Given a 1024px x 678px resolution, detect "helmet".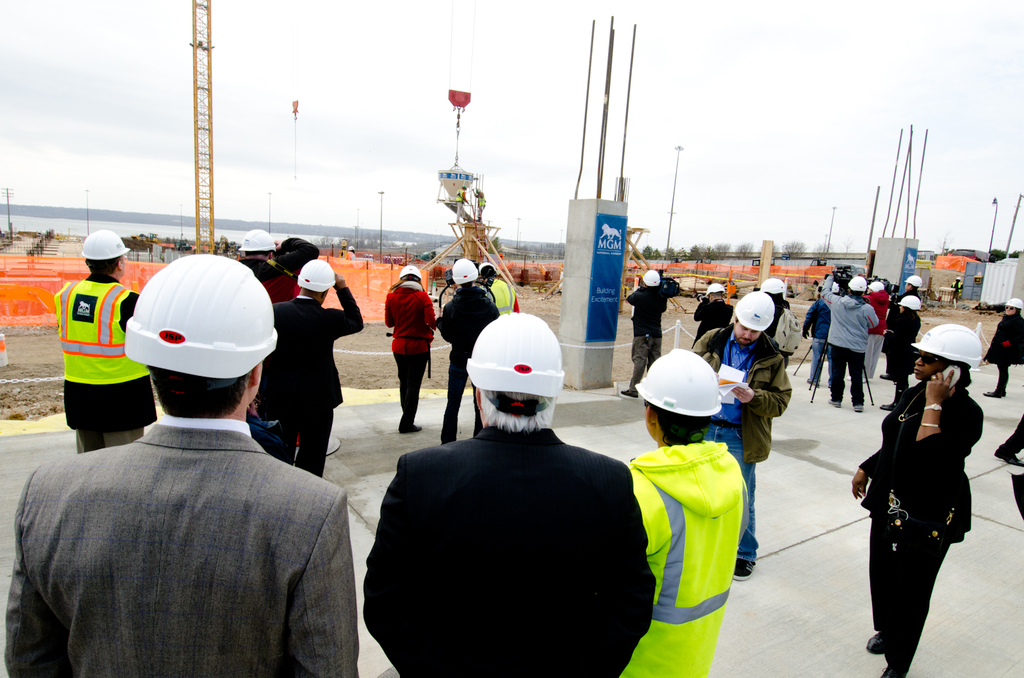
<bbox>1003, 296, 1023, 315</bbox>.
